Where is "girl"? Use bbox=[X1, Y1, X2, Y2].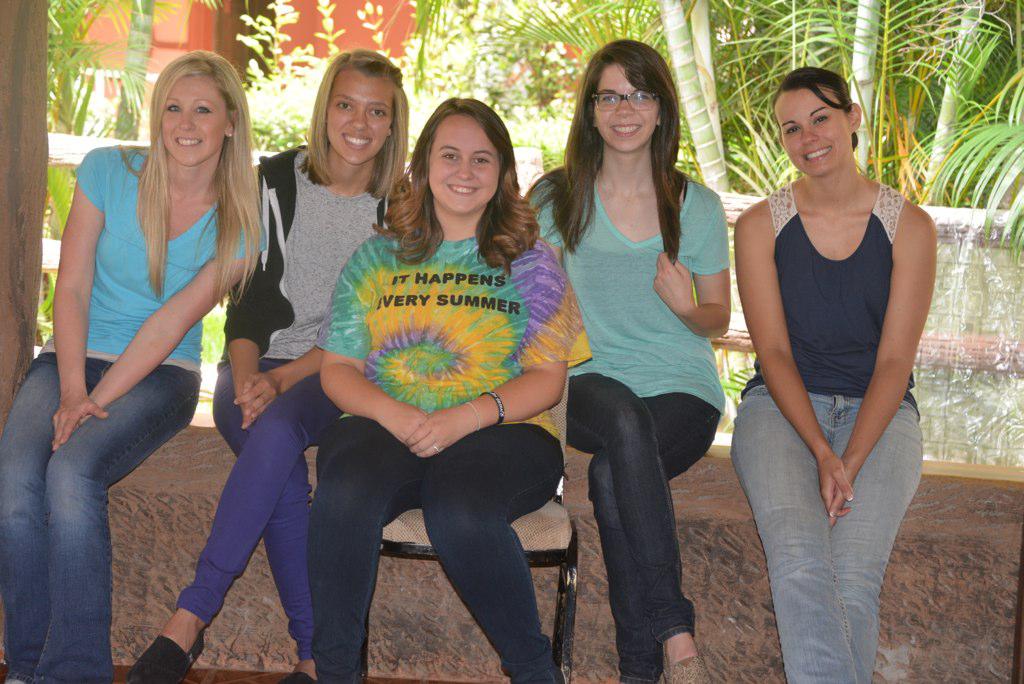
bbox=[303, 98, 591, 683].
